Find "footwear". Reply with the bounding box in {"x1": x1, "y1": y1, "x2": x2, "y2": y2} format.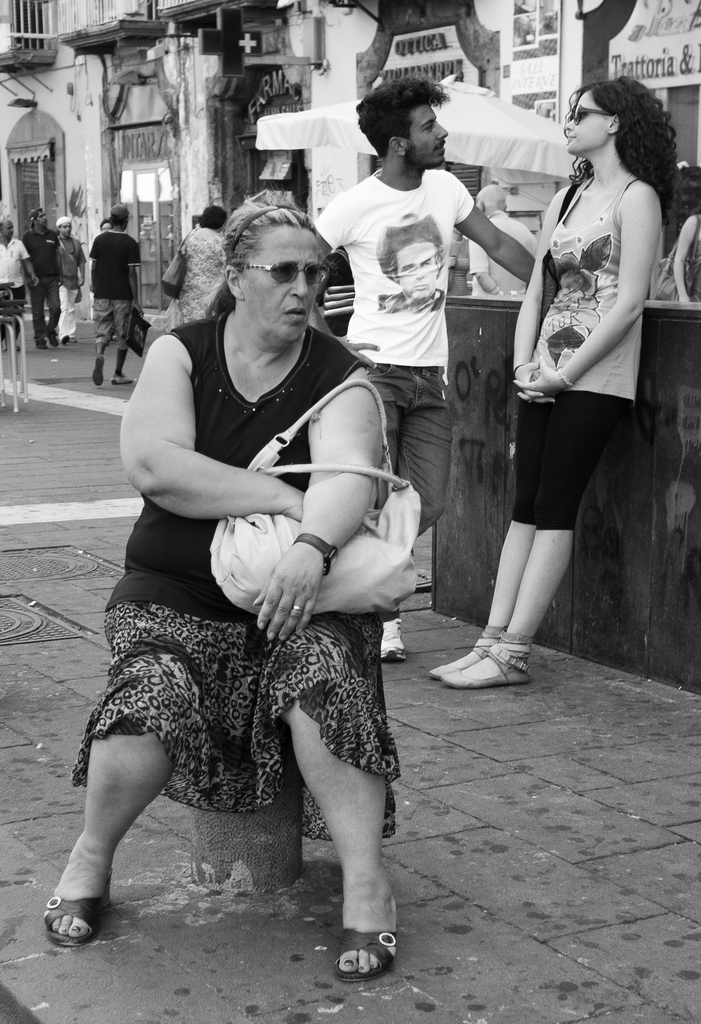
{"x1": 85, "y1": 362, "x2": 109, "y2": 391}.
